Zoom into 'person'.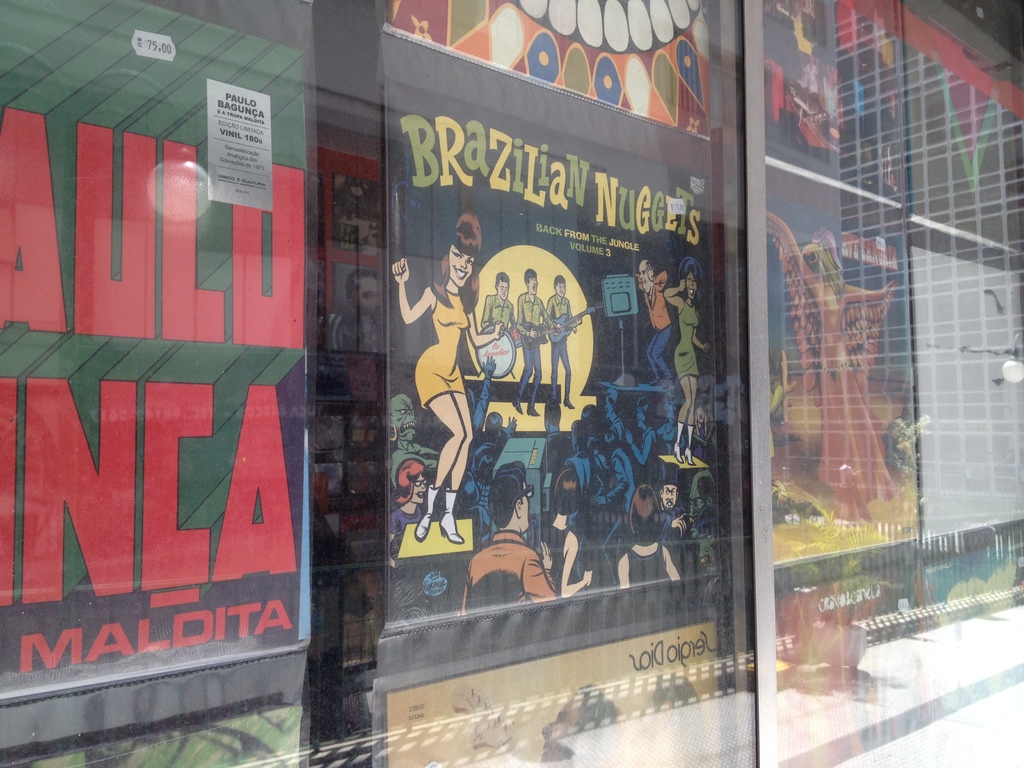
Zoom target: Rect(511, 262, 557, 417).
